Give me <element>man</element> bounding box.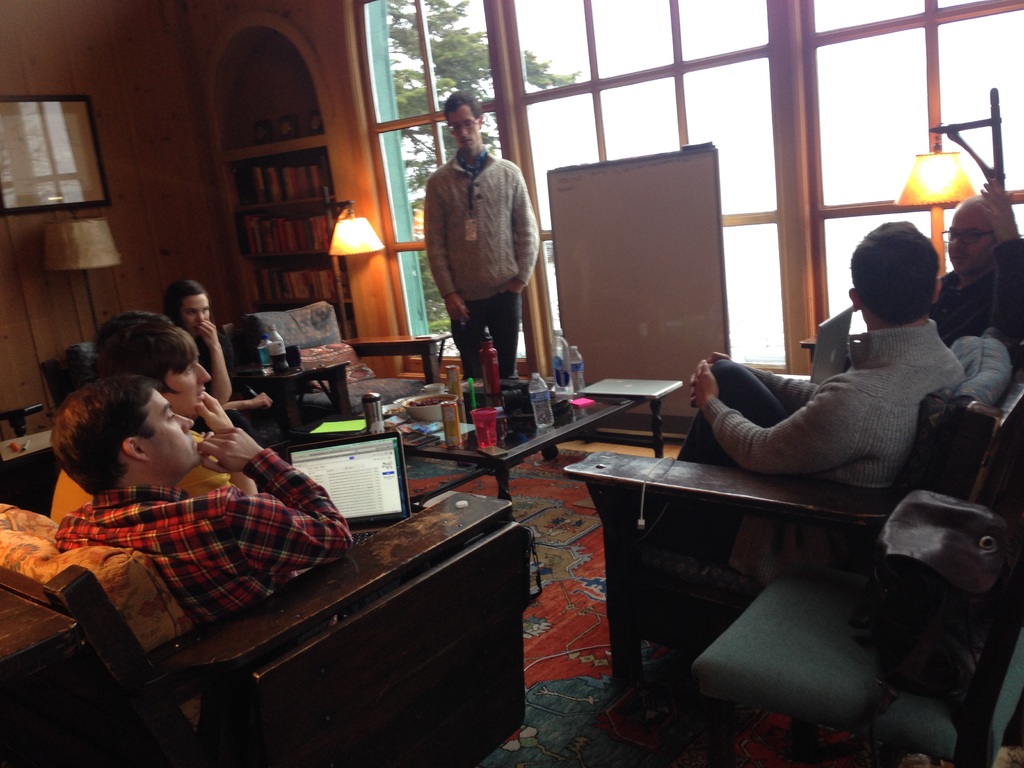
detection(47, 308, 256, 527).
